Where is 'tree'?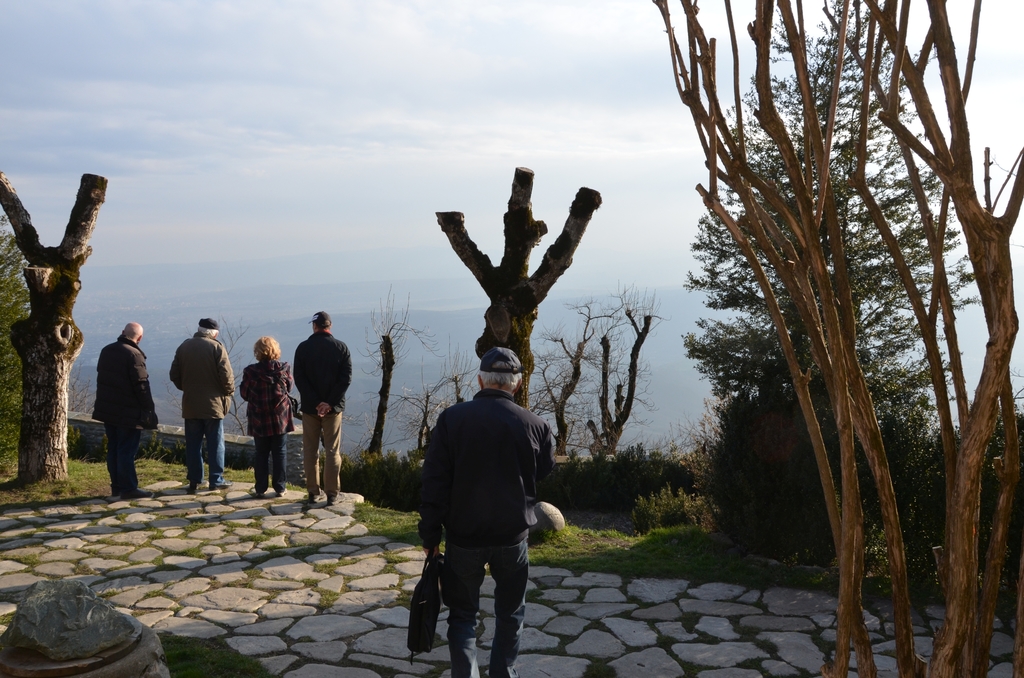
{"x1": 530, "y1": 323, "x2": 606, "y2": 454}.
